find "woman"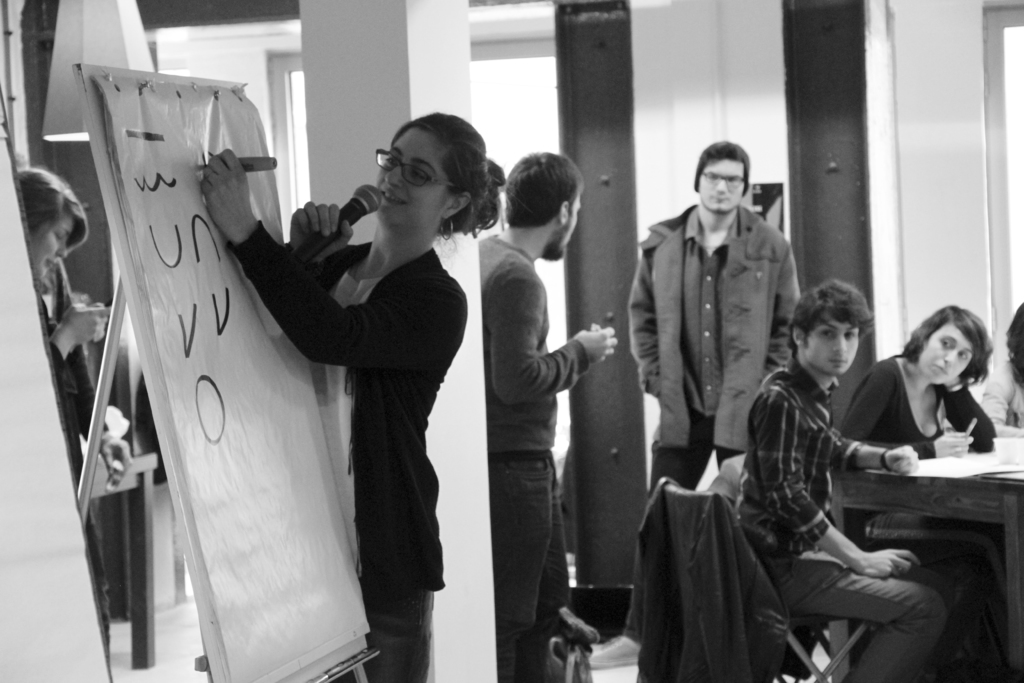
829,304,1014,638
